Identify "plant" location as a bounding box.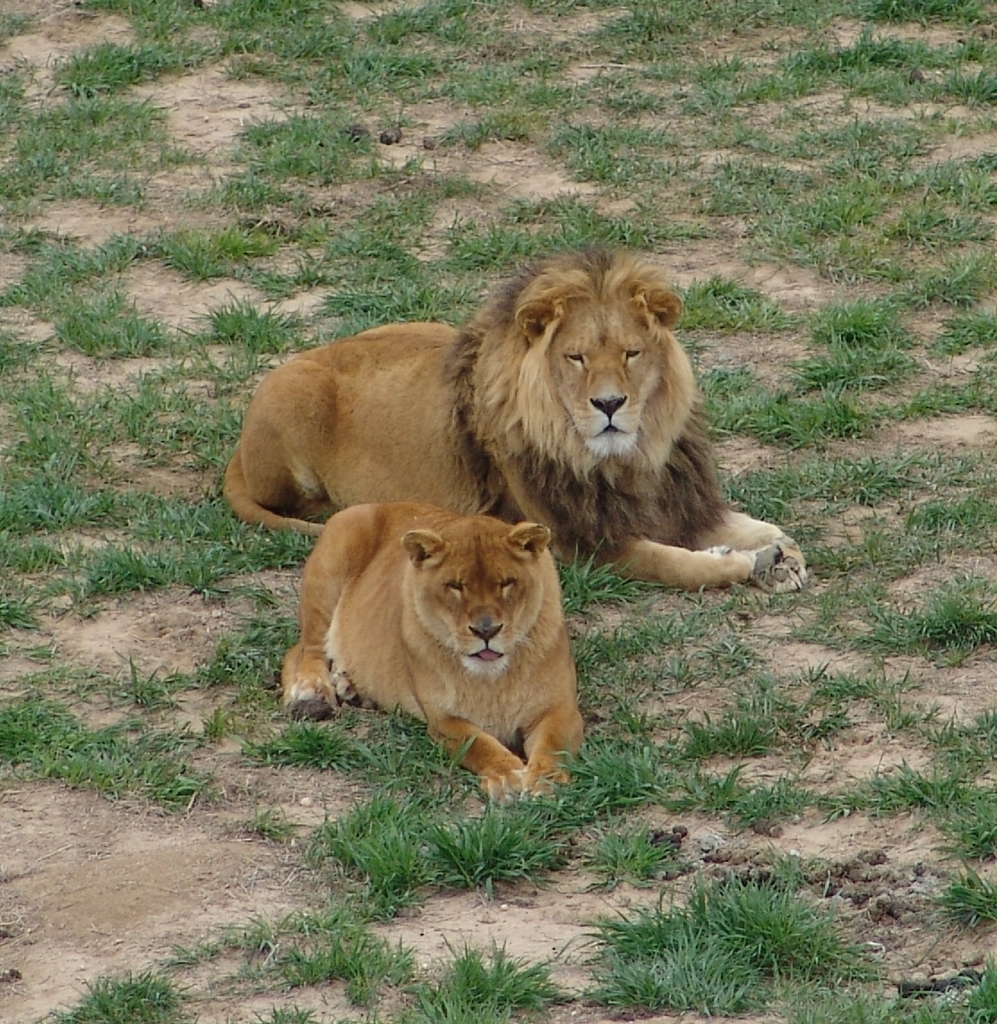
pyautogui.locateOnScreen(940, 873, 996, 925).
